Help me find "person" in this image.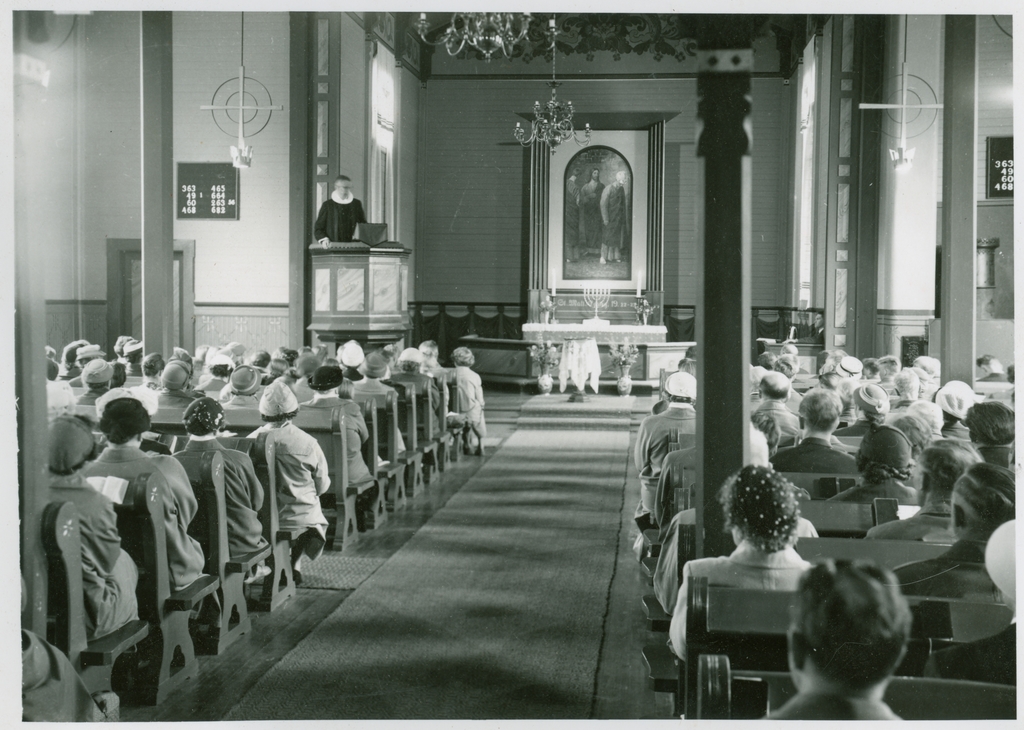
Found it: region(756, 375, 803, 449).
